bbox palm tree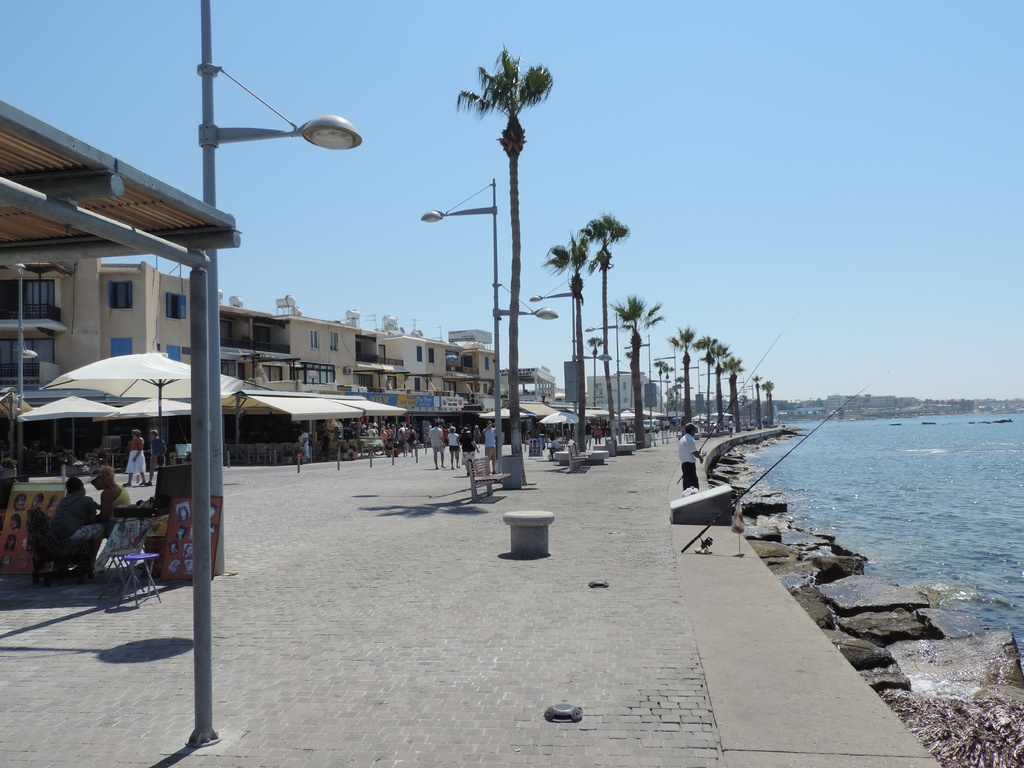
x1=596 y1=212 x2=614 y2=435
